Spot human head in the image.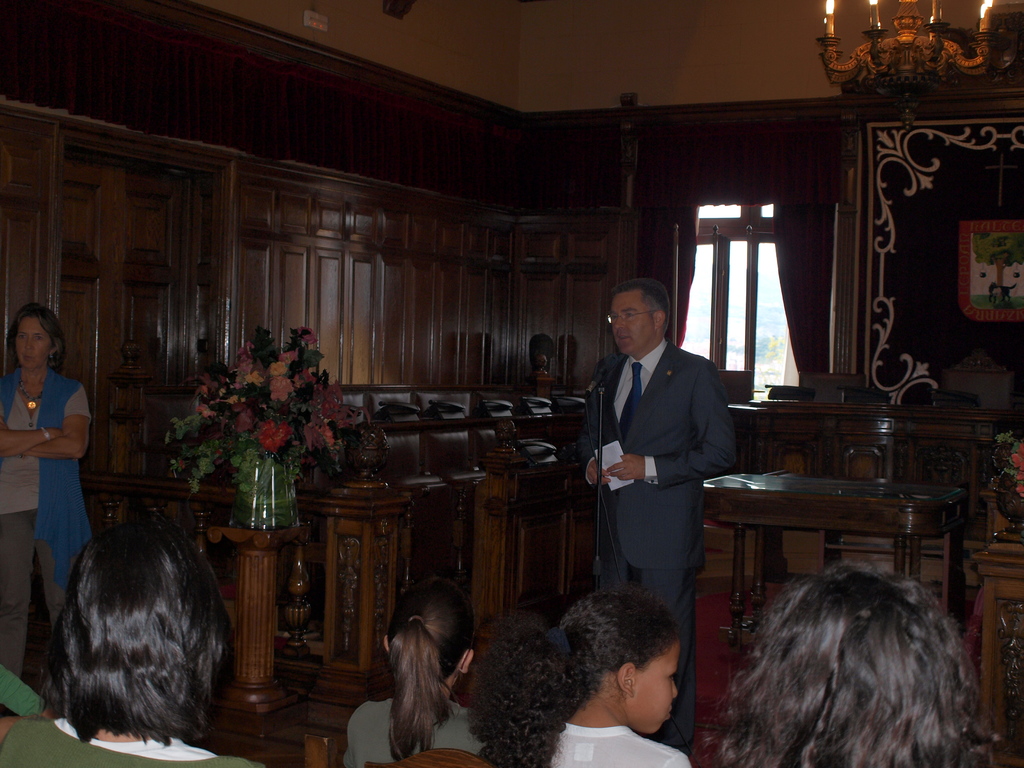
human head found at {"left": 23, "top": 538, "right": 223, "bottom": 722}.
